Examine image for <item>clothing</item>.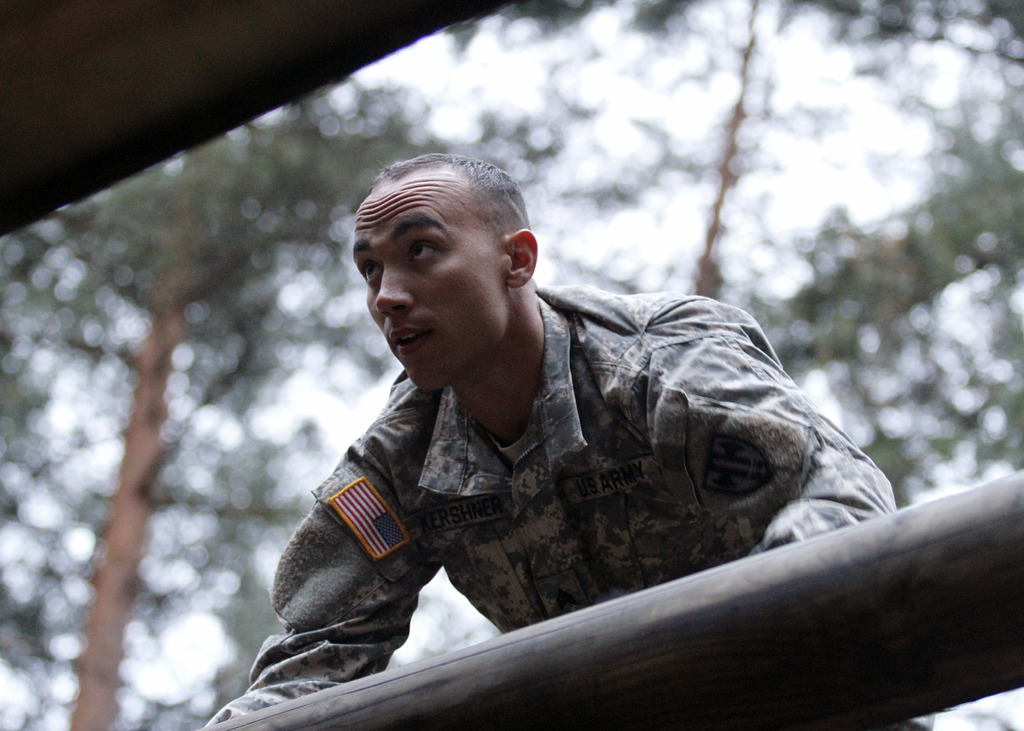
Examination result: rect(207, 284, 902, 730).
